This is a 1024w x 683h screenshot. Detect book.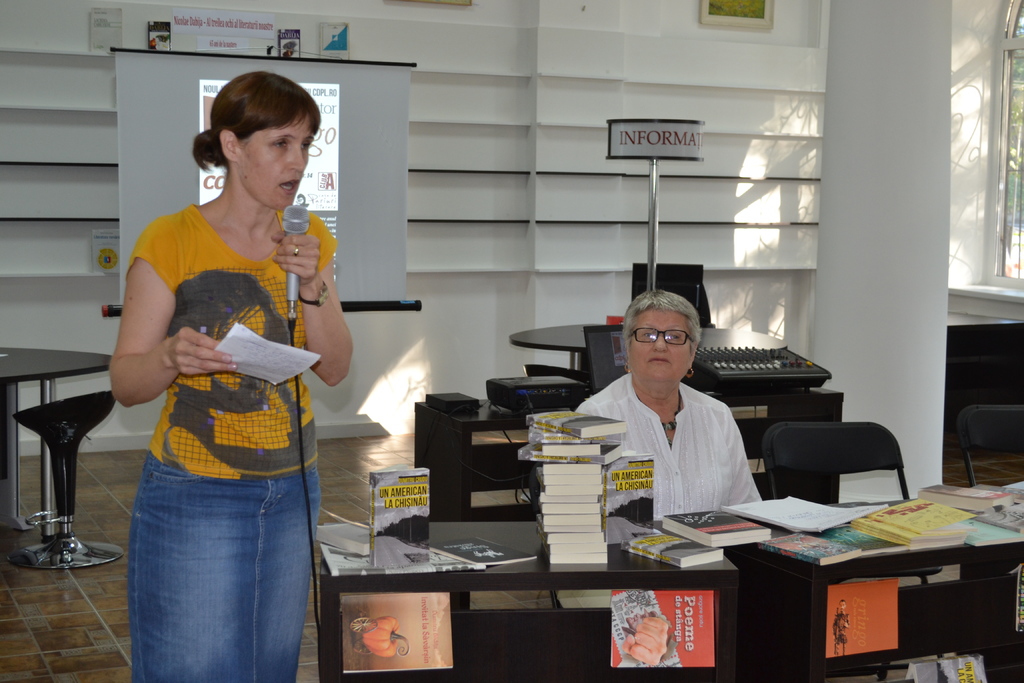
<box>827,575,900,661</box>.
